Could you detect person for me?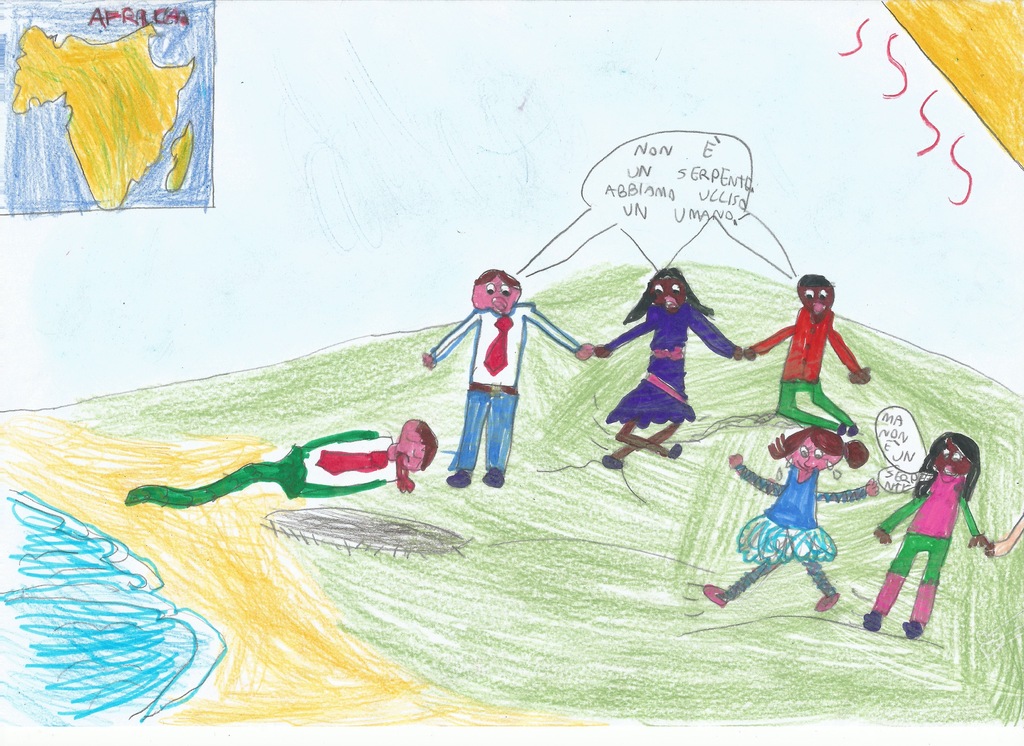
Detection result: detection(897, 410, 990, 643).
